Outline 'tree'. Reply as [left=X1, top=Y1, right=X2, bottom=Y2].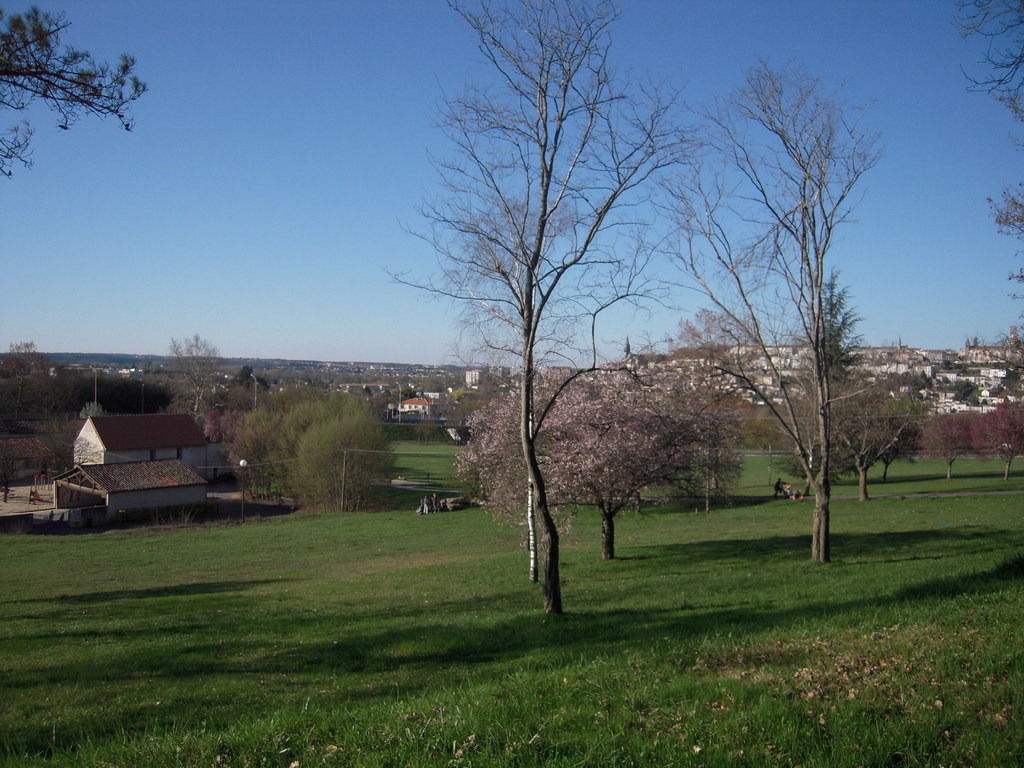
[left=0, top=4, right=157, bottom=195].
